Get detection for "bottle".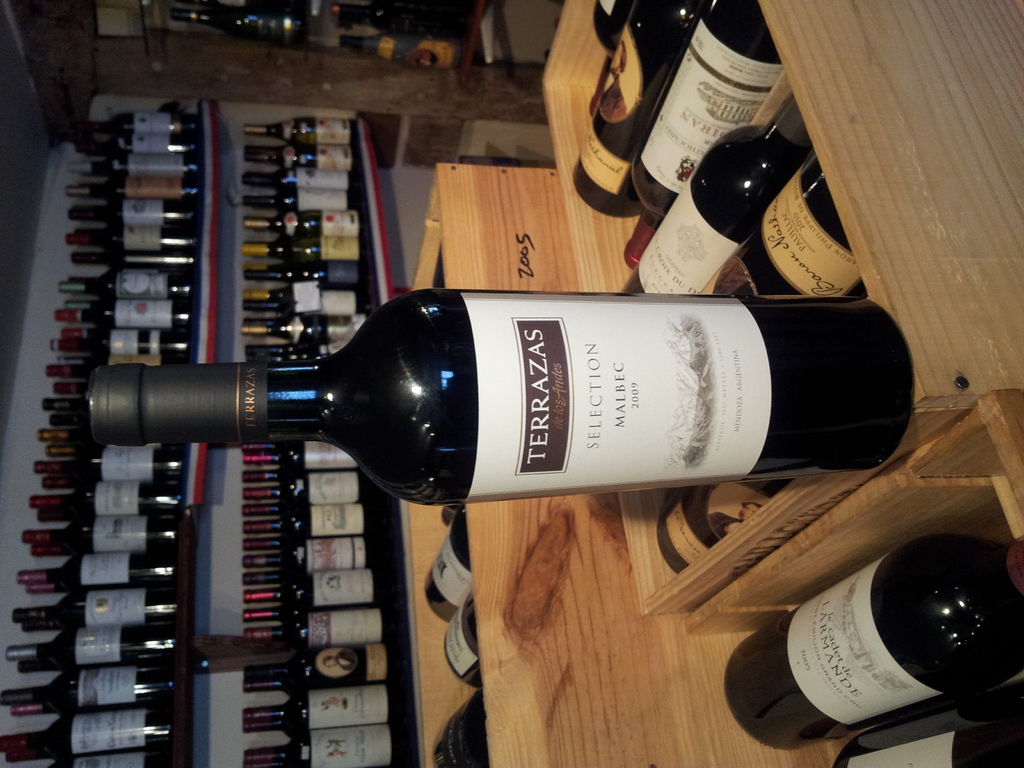
Detection: detection(29, 543, 69, 555).
